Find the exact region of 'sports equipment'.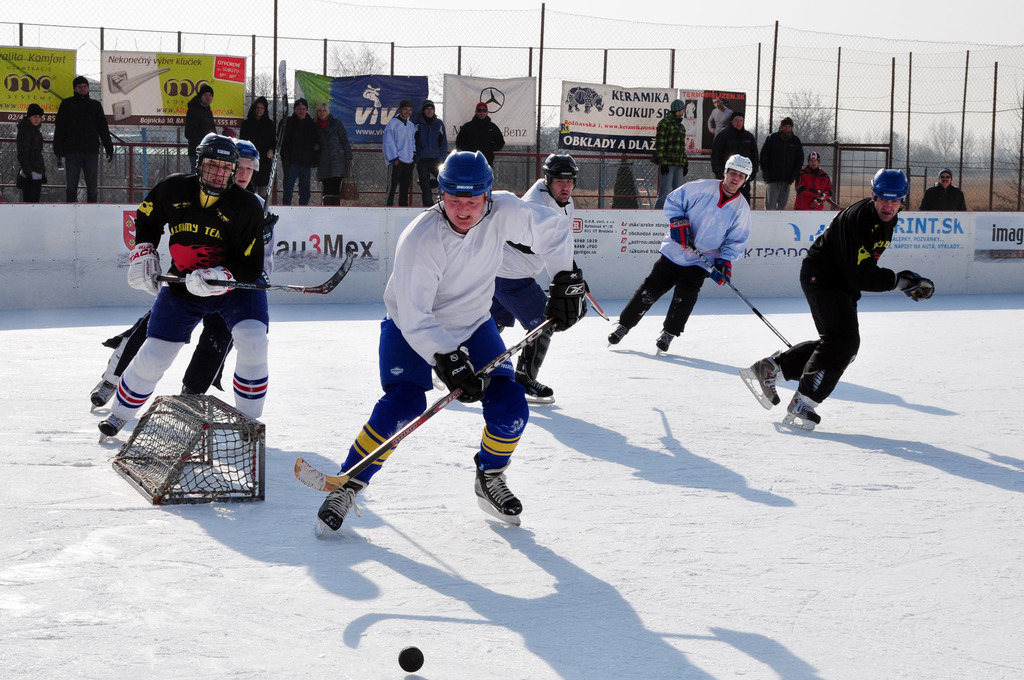
Exact region: 127 245 161 297.
